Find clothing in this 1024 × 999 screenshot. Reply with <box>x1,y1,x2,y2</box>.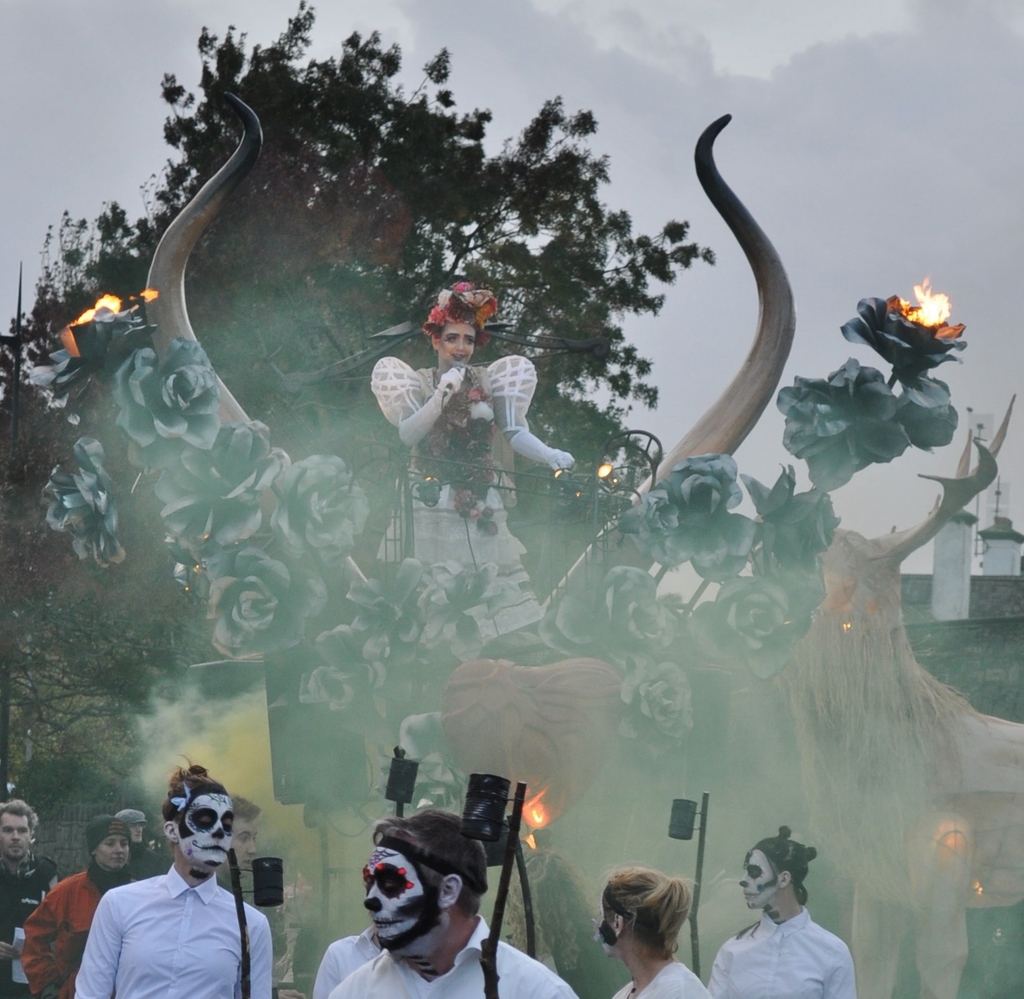
<box>370,358,541,643</box>.
